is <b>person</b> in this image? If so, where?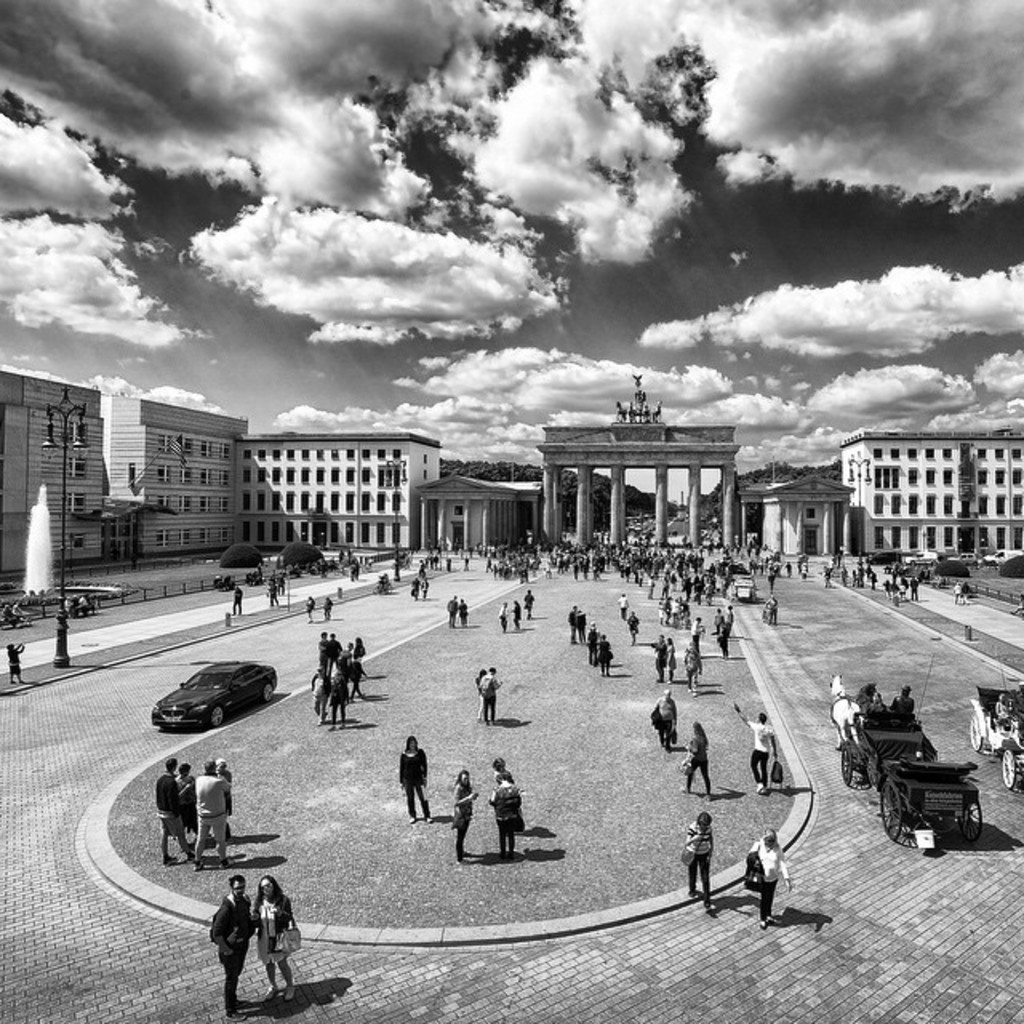
Yes, at locate(264, 576, 274, 595).
